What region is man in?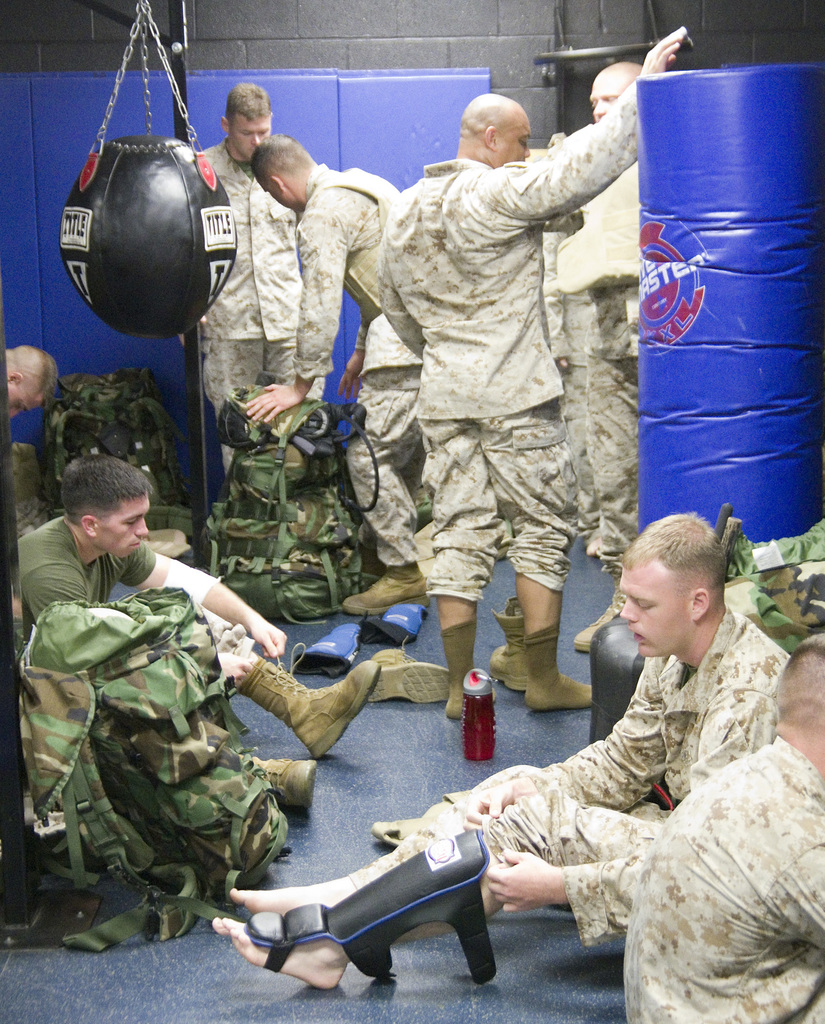
locate(619, 629, 824, 1023).
